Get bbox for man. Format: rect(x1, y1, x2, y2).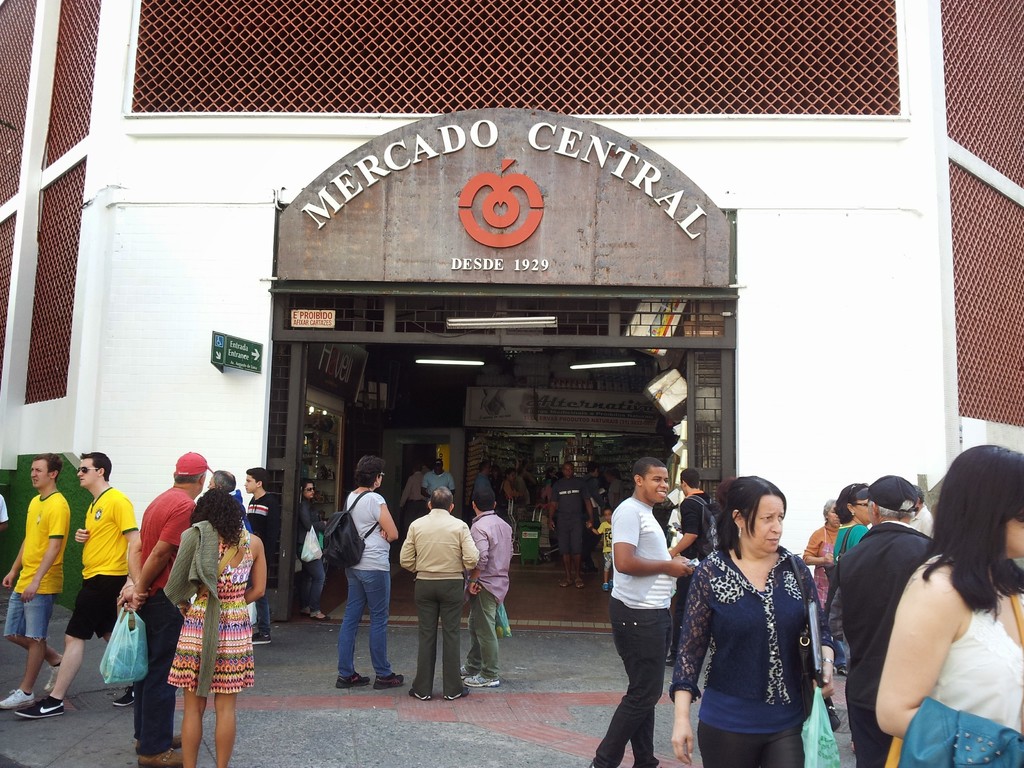
rect(612, 467, 711, 758).
